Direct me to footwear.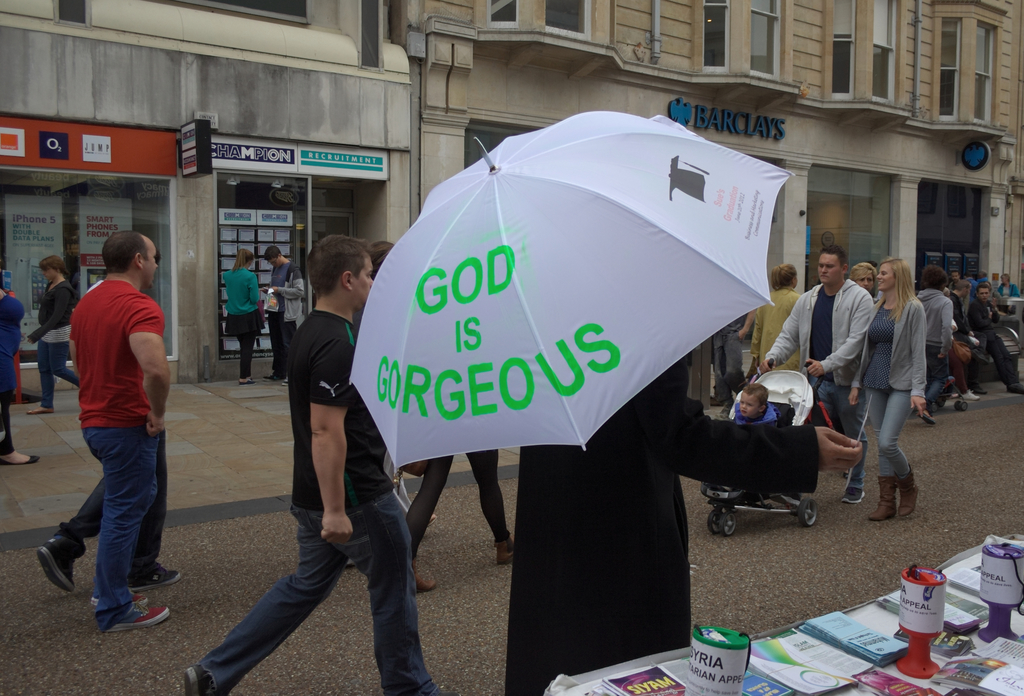
Direction: Rect(36, 538, 74, 594).
